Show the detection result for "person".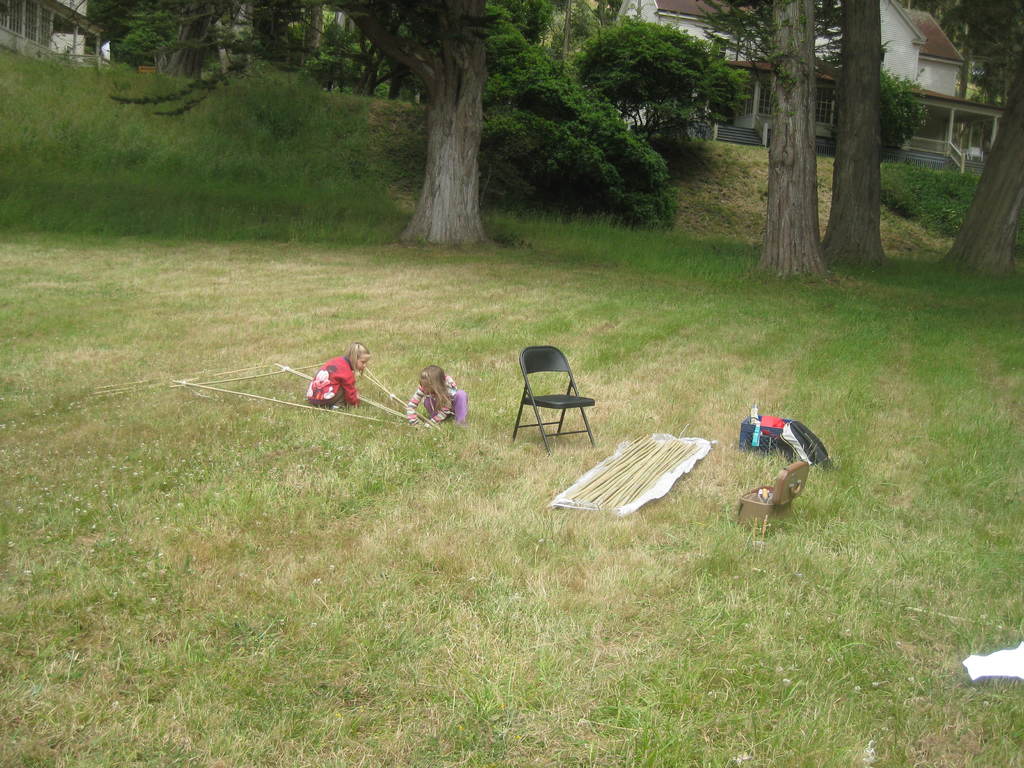
{"x1": 307, "y1": 339, "x2": 367, "y2": 404}.
